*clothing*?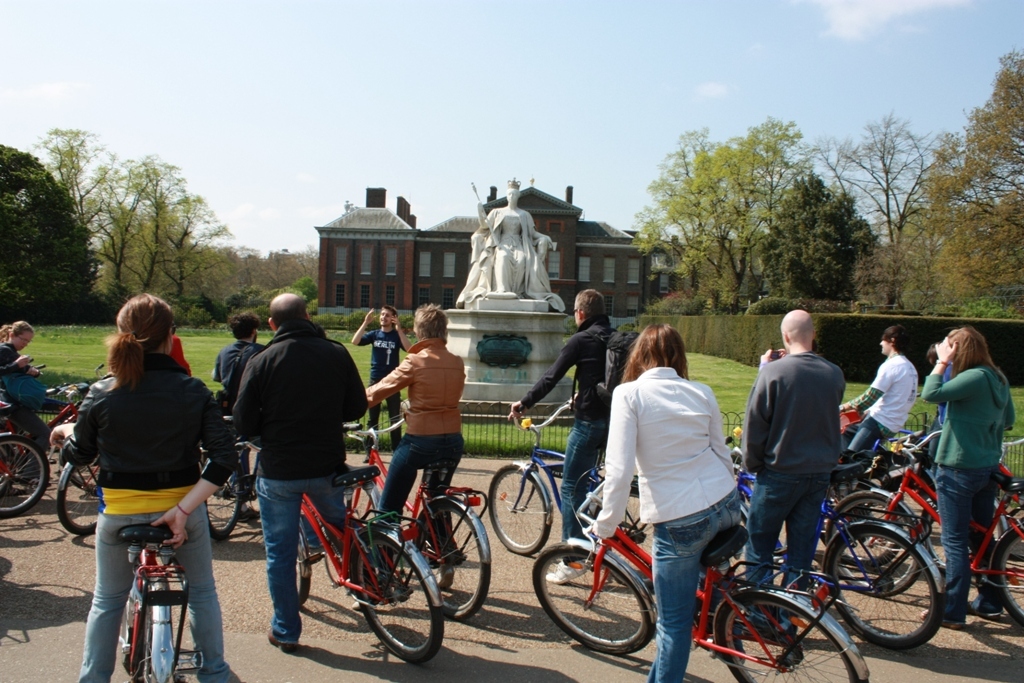
236/324/364/631
